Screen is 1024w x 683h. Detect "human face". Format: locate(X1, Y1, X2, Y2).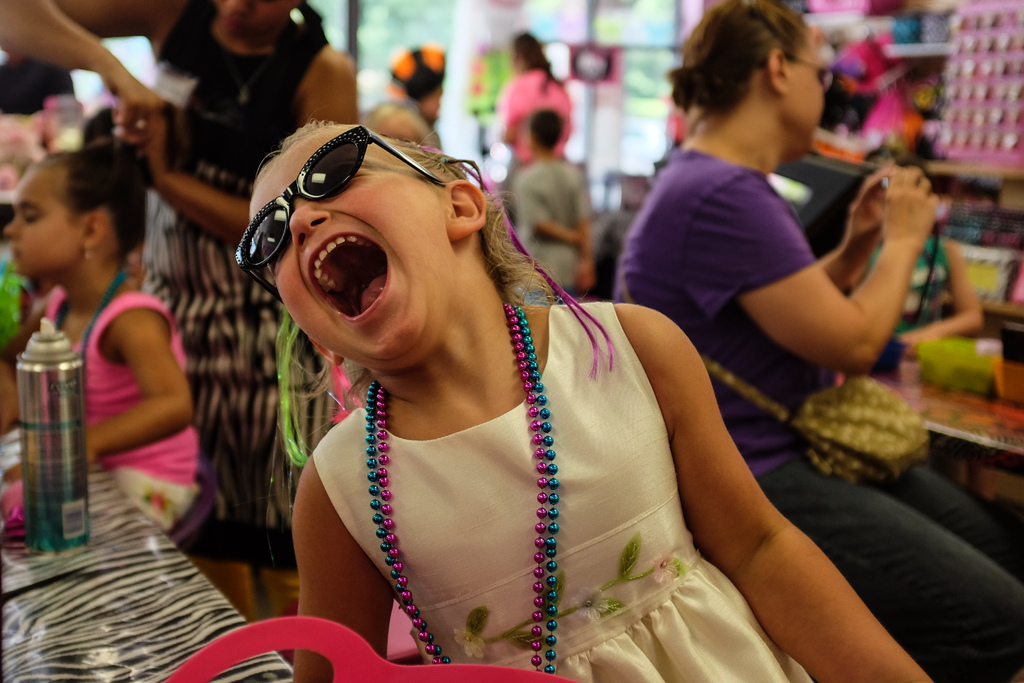
locate(3, 163, 81, 276).
